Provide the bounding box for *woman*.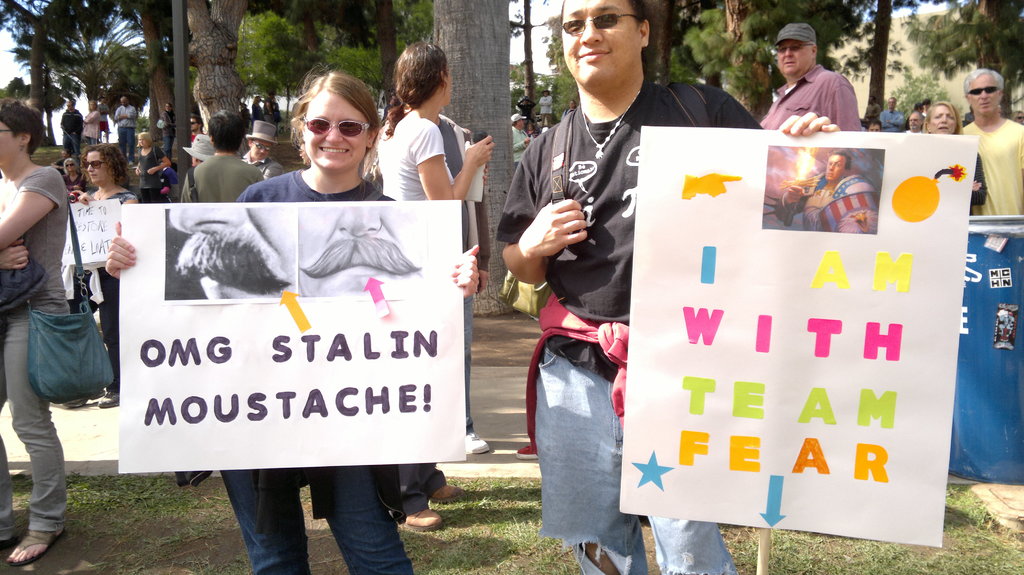
(253, 95, 266, 123).
